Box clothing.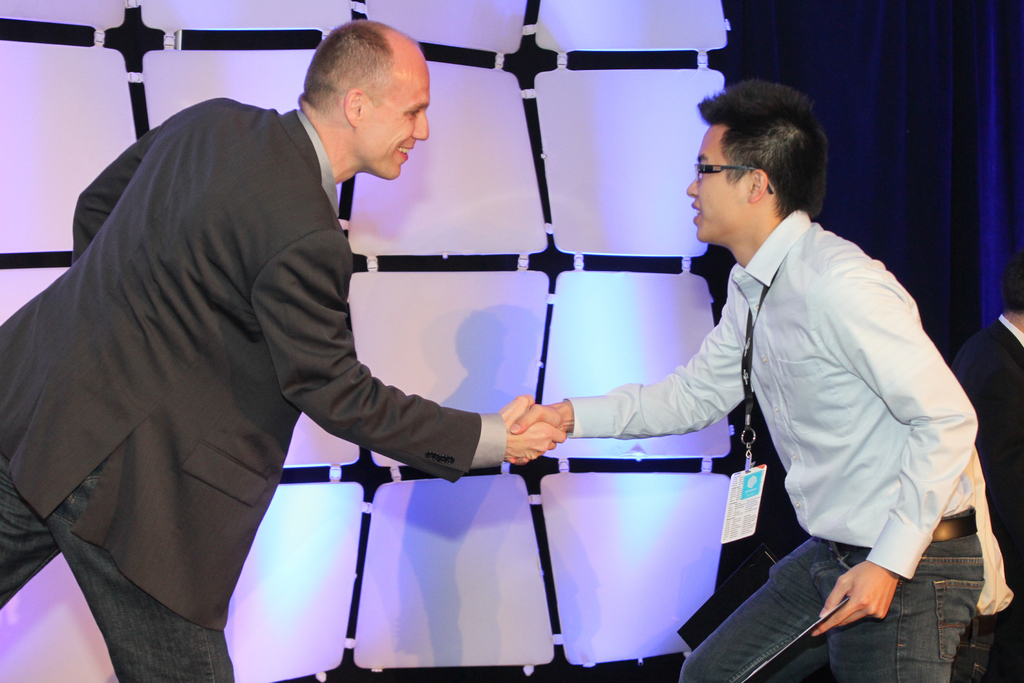
box=[0, 94, 505, 682].
